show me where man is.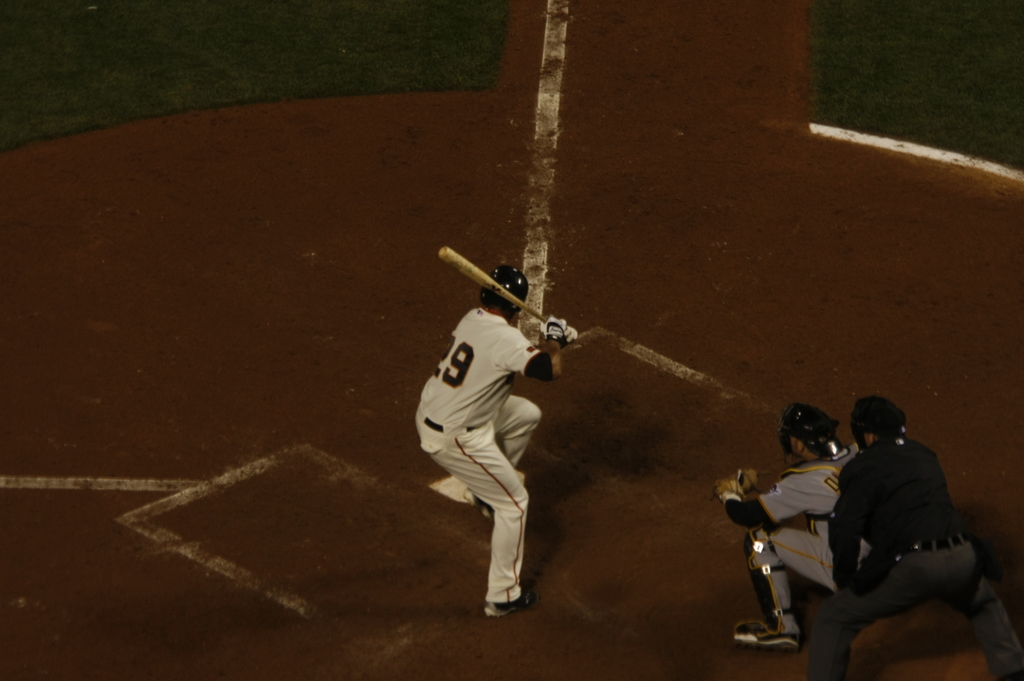
man is at left=712, top=402, right=879, bottom=650.
